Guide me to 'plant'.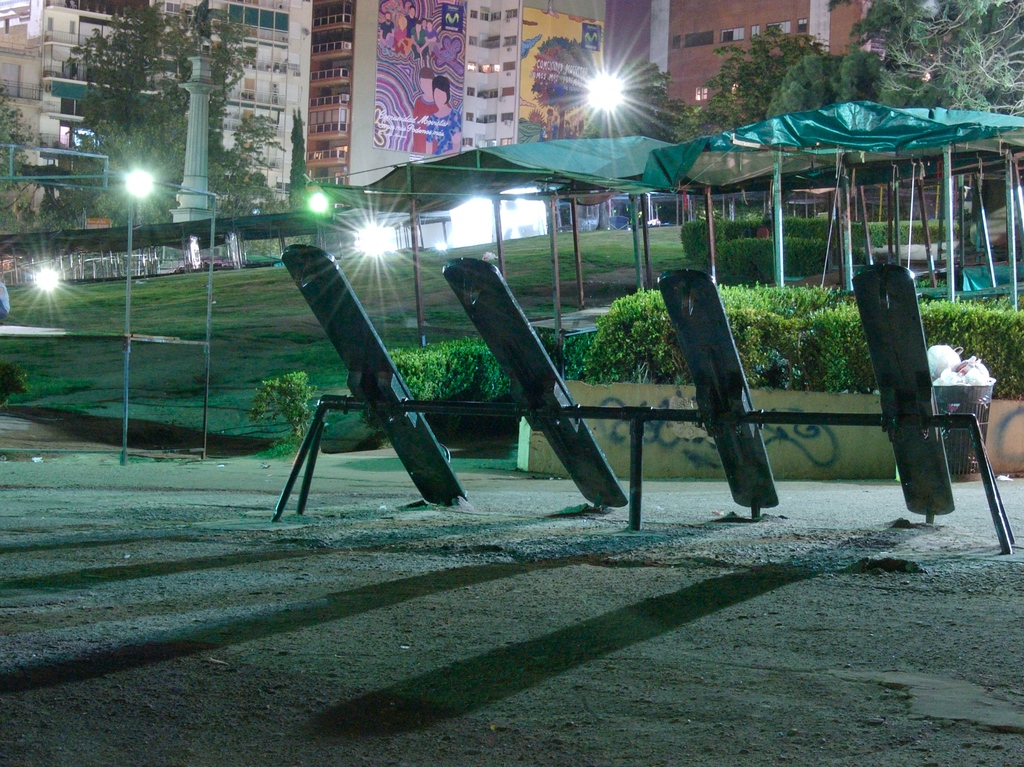
Guidance: x1=250 y1=368 x2=319 y2=434.
